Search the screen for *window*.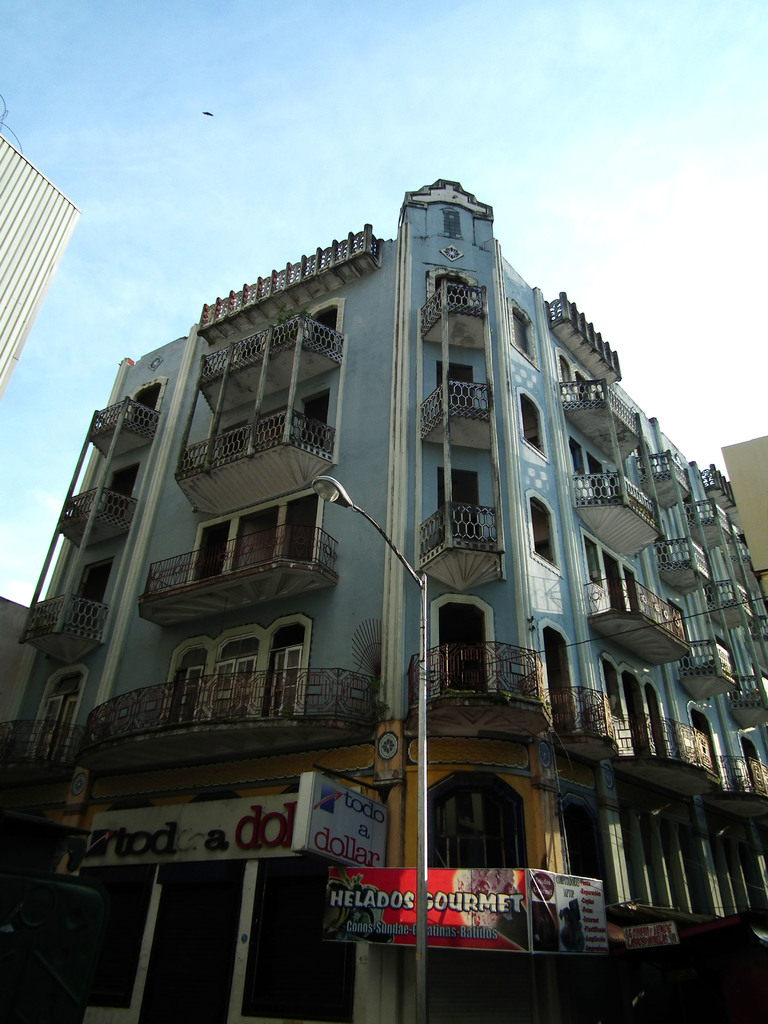
Found at 509 301 546 371.
